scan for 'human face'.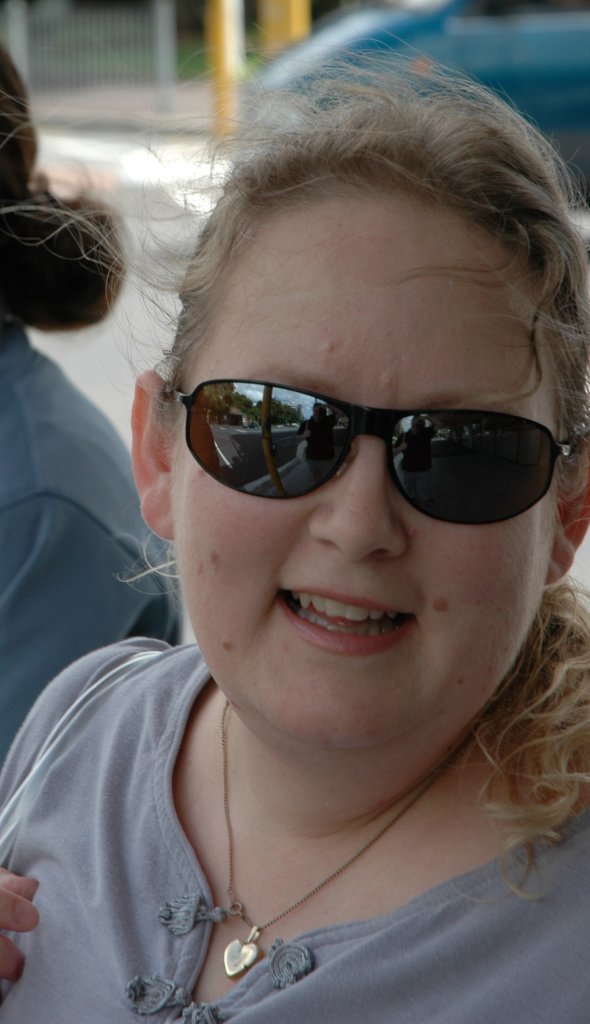
Scan result: {"left": 165, "top": 224, "right": 555, "bottom": 747}.
